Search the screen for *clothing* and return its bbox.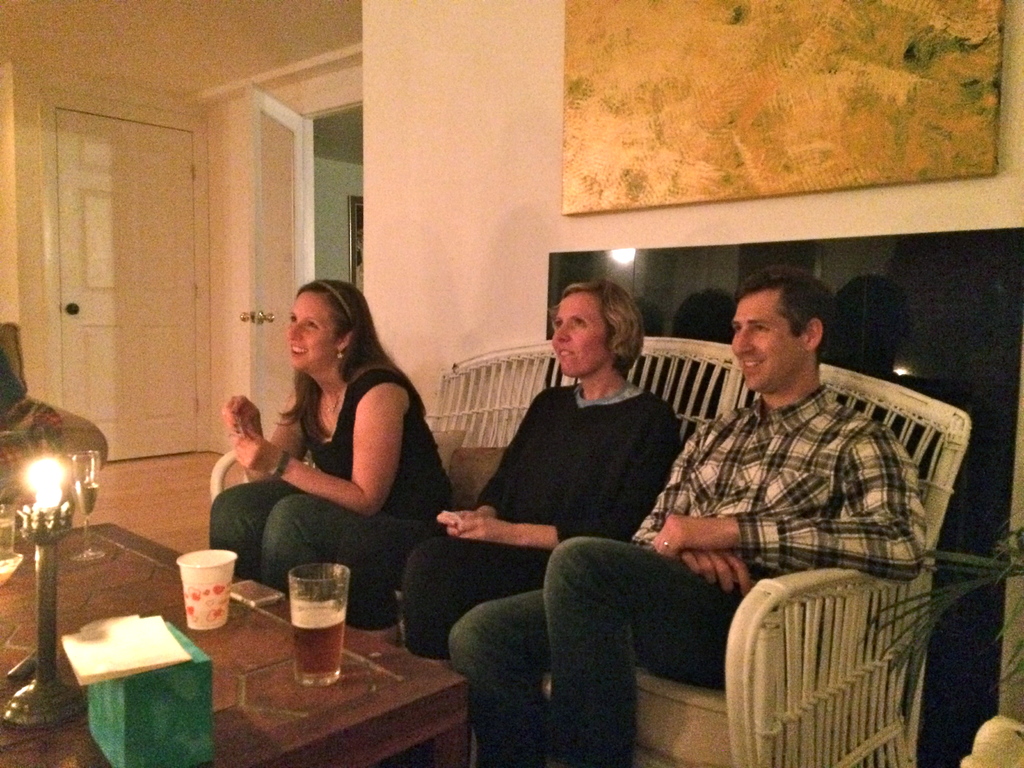
Found: BBox(394, 378, 687, 664).
